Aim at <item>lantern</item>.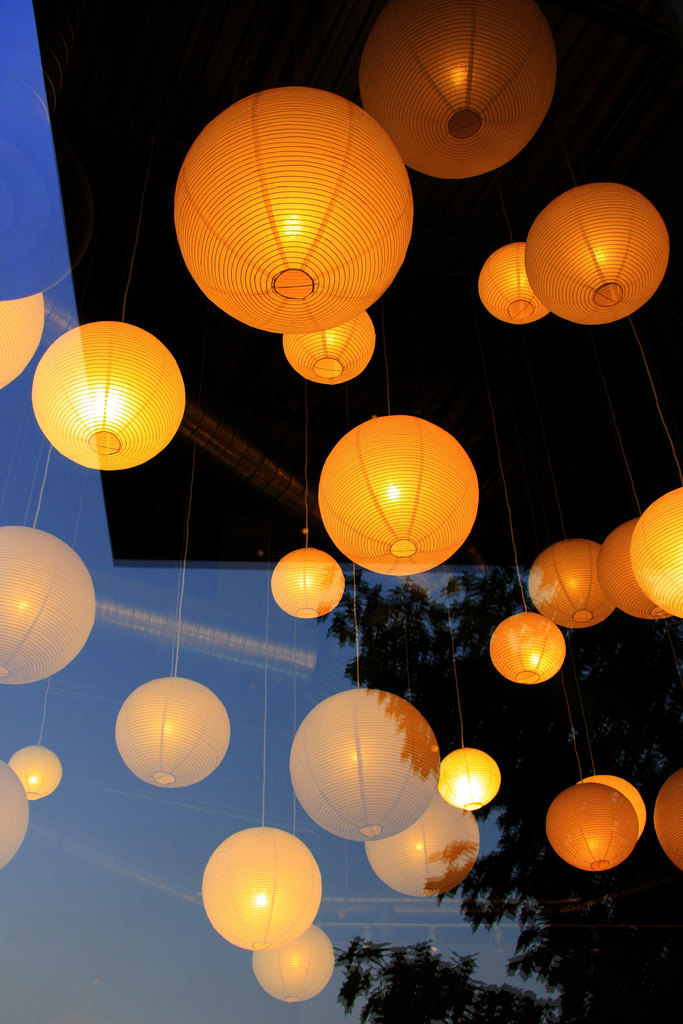
Aimed at select_region(31, 325, 188, 470).
